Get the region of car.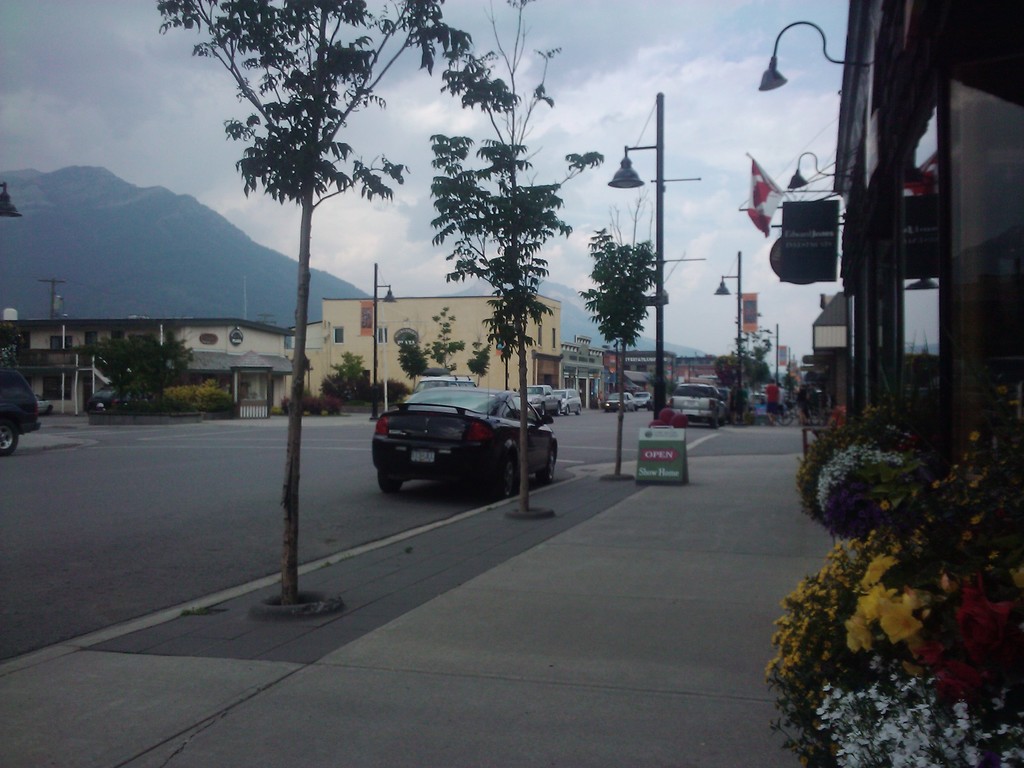
0/363/43/457.
